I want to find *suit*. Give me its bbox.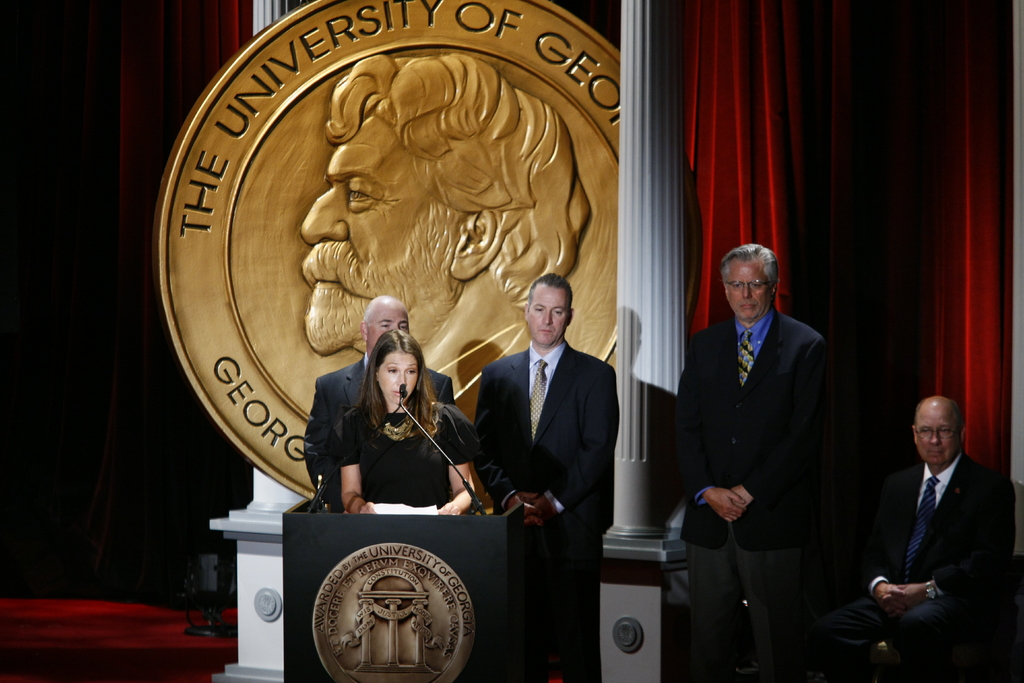
BBox(300, 354, 452, 516).
